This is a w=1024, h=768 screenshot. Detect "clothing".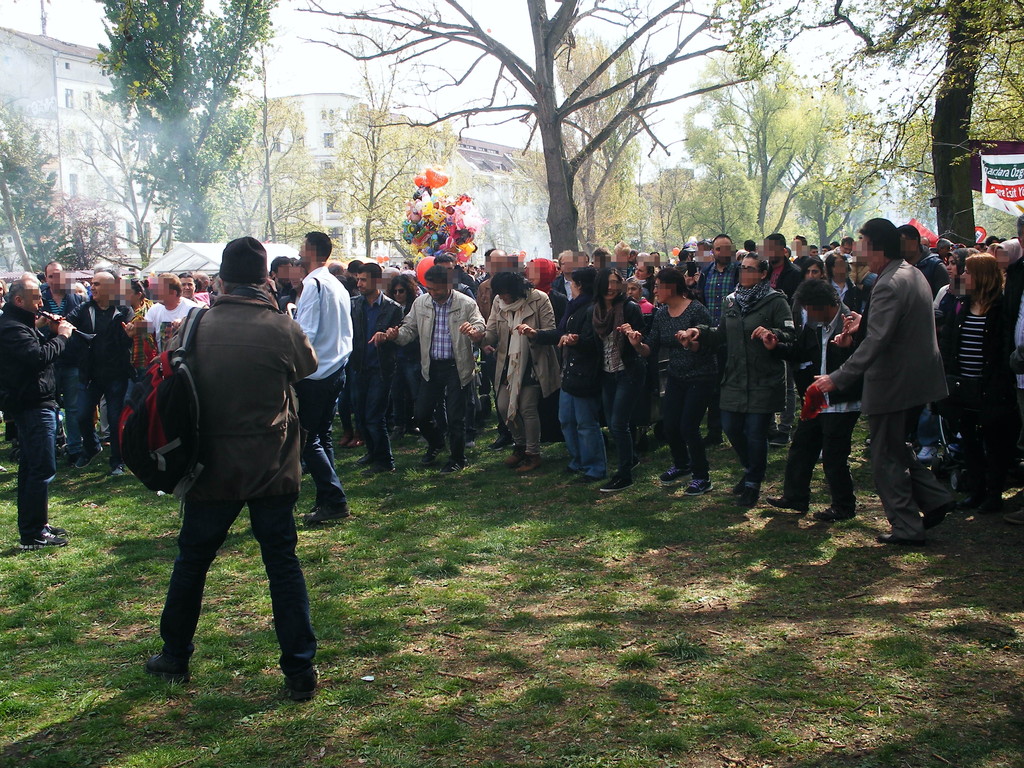
{"x1": 163, "y1": 294, "x2": 319, "y2": 678}.
